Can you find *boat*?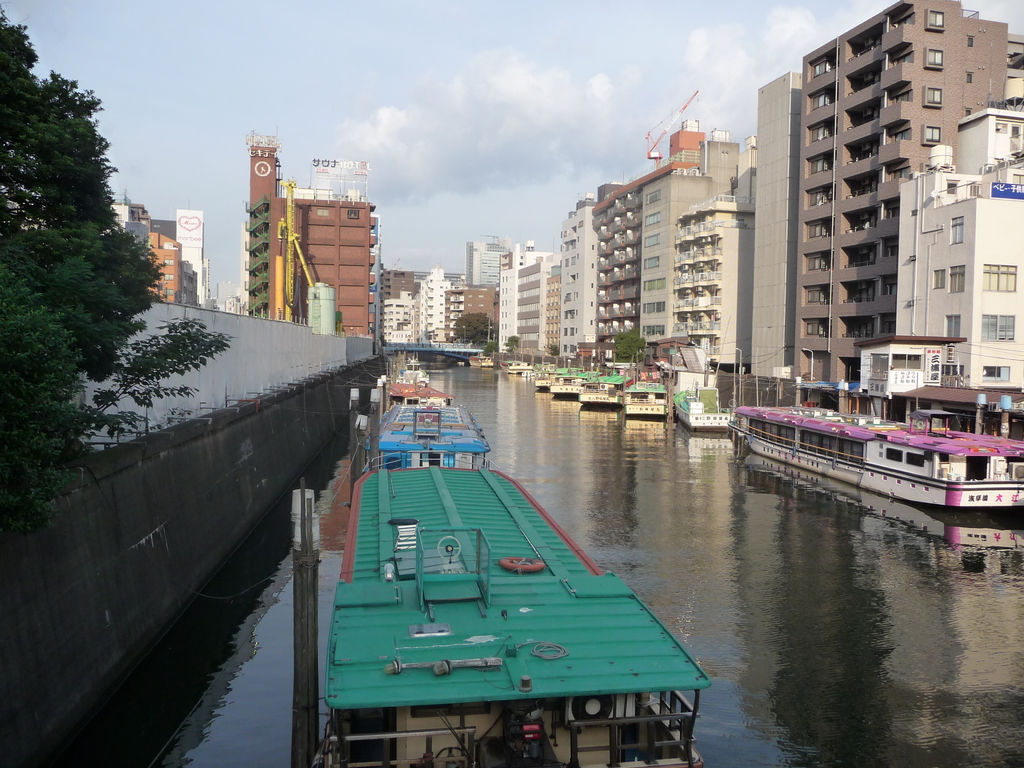
Yes, bounding box: <region>400, 366, 431, 387</region>.
